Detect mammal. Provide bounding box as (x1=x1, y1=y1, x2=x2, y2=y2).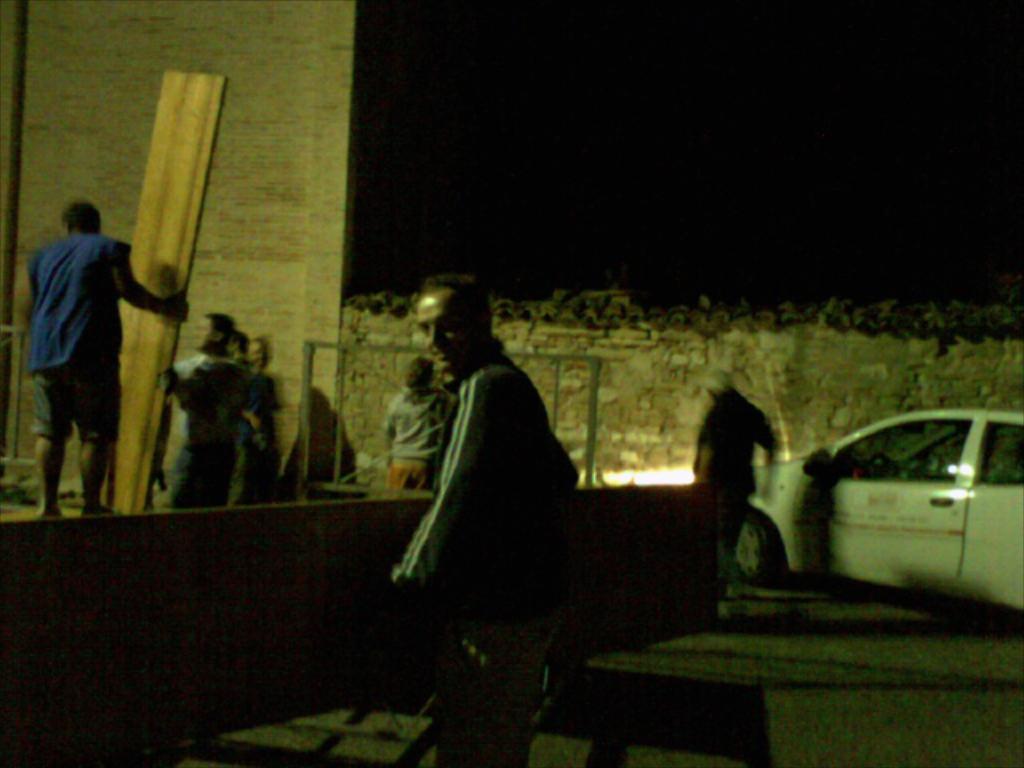
(x1=312, y1=264, x2=576, y2=685).
